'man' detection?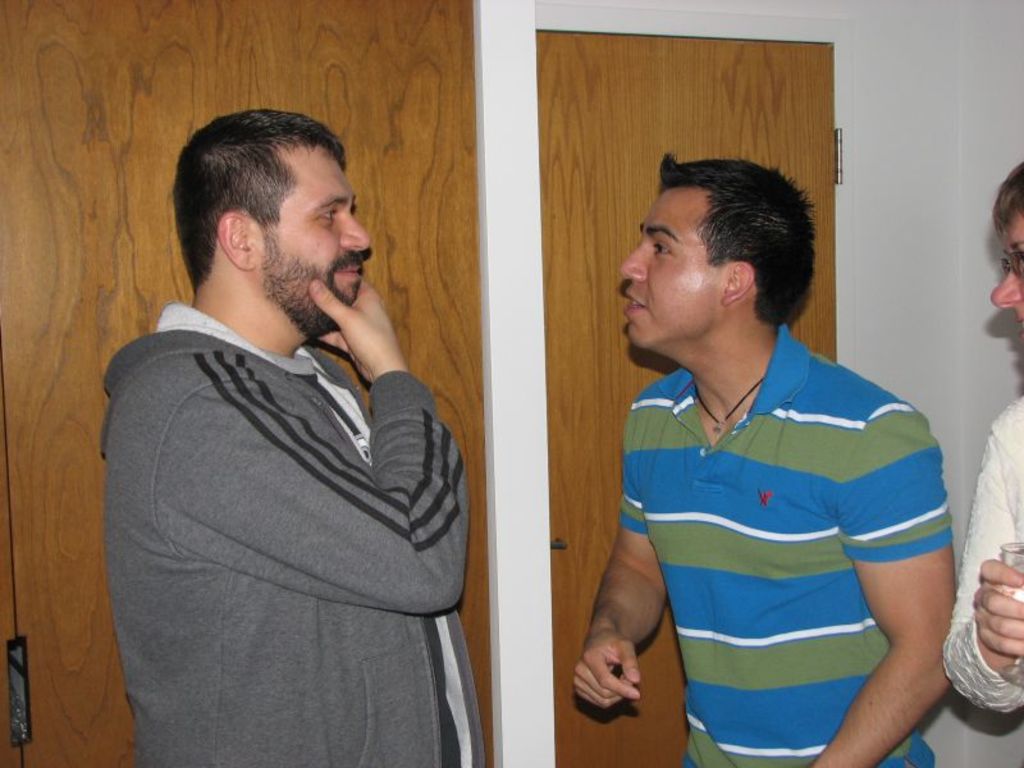
[x1=101, y1=108, x2=495, y2=767]
